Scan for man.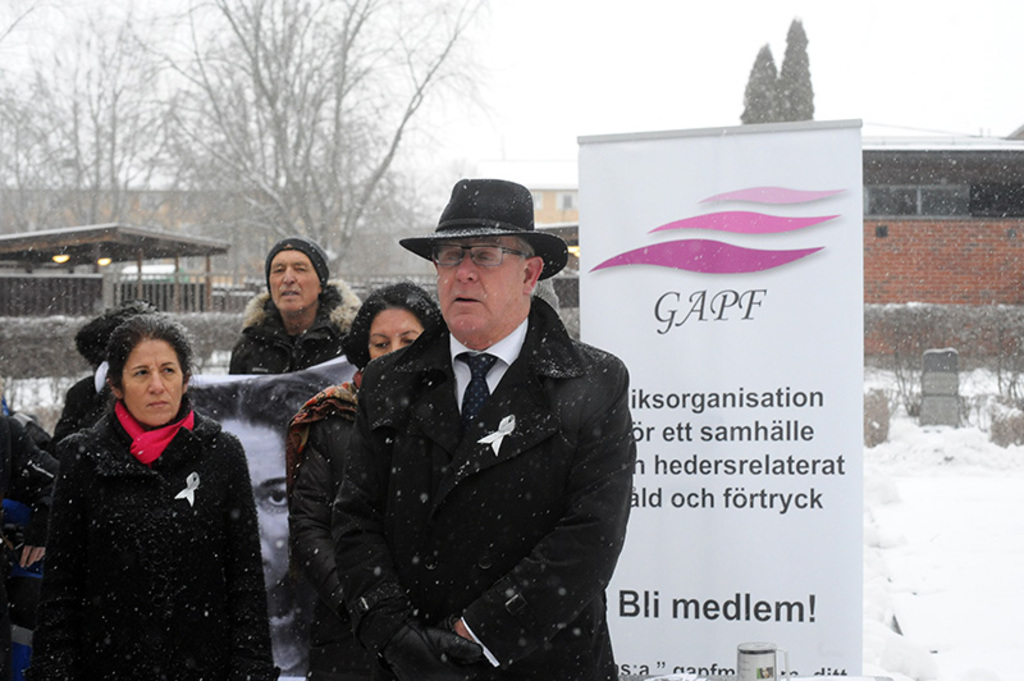
Scan result: box(314, 168, 643, 680).
